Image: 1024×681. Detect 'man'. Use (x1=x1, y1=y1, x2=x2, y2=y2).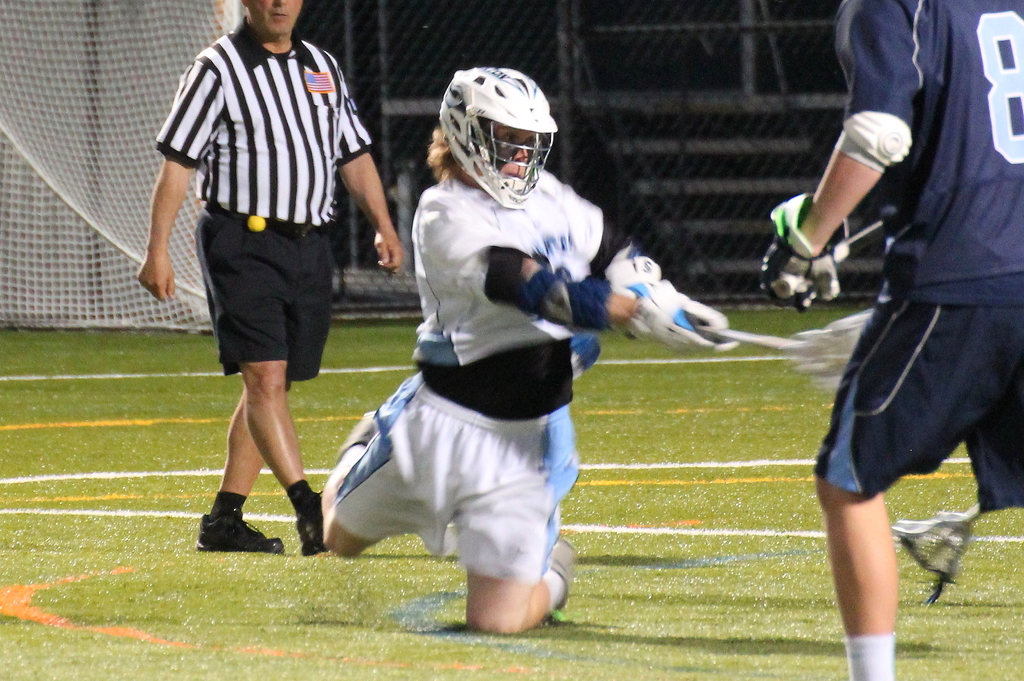
(x1=755, y1=0, x2=1023, y2=680).
